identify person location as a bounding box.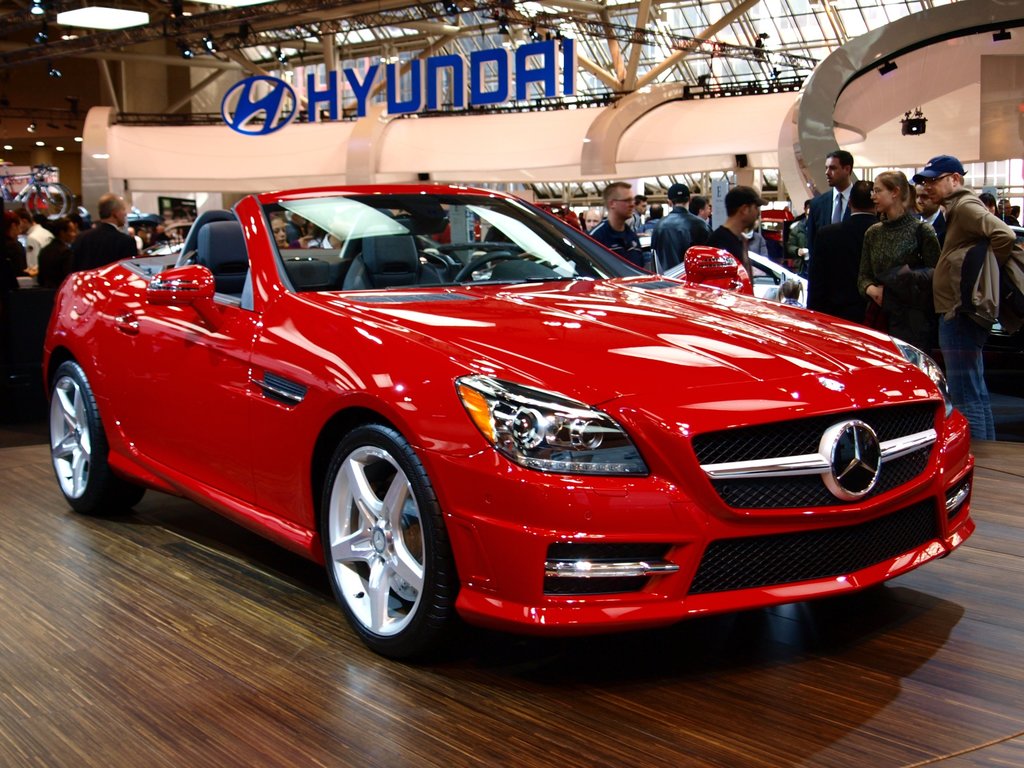
x1=929 y1=133 x2=1015 y2=441.
